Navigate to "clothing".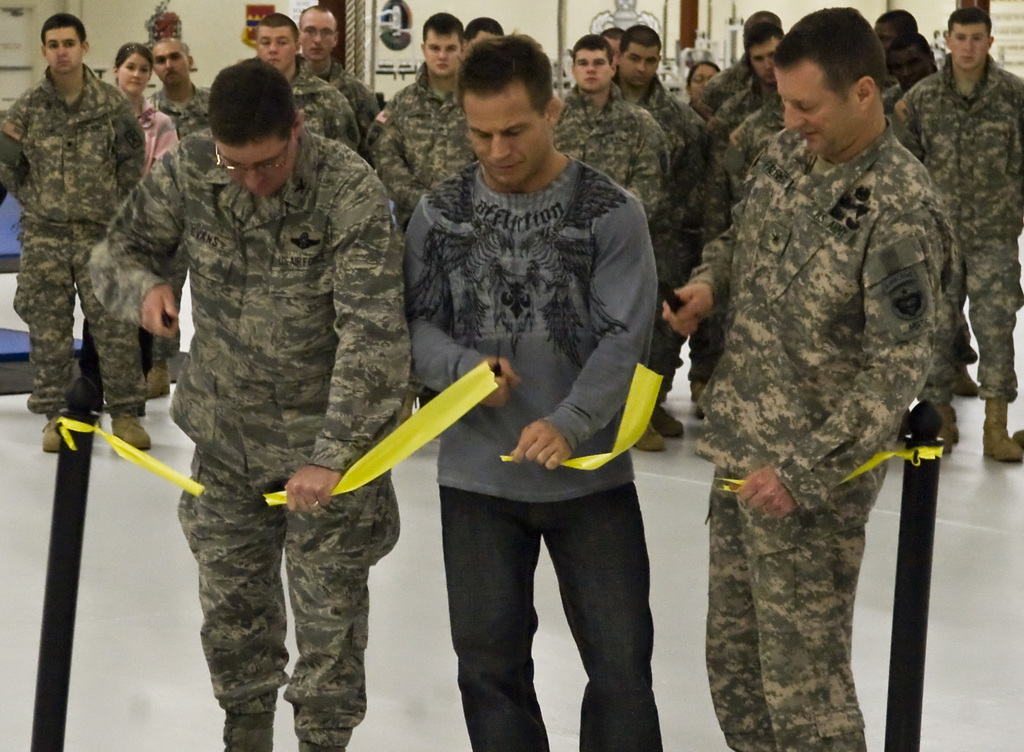
Navigation target: (0, 50, 147, 466).
